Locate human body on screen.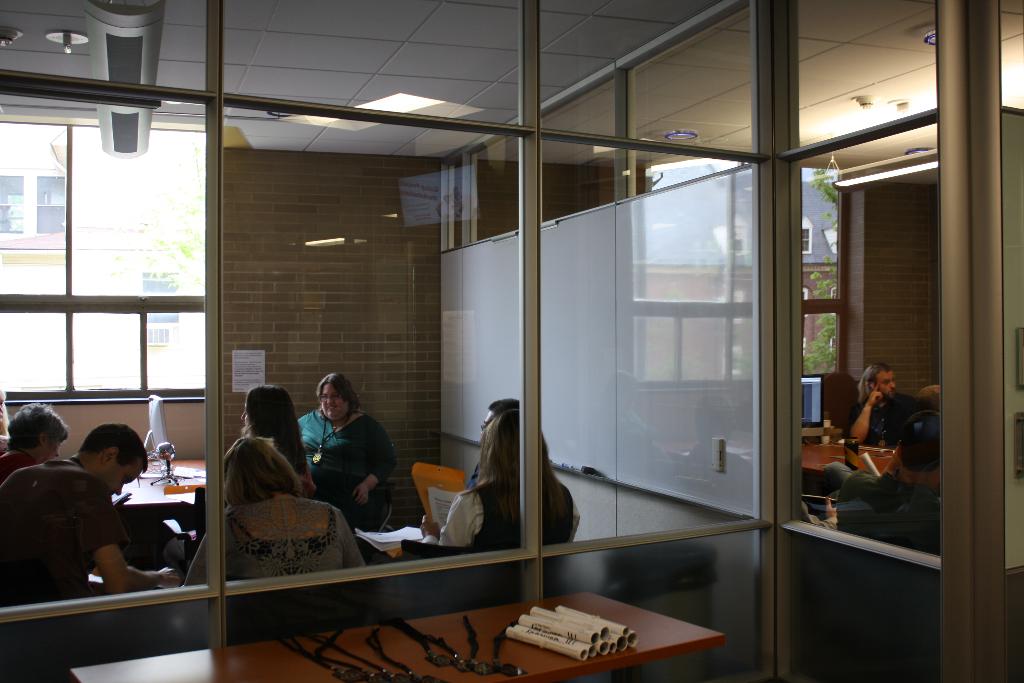
On screen at <region>815, 450, 952, 518</region>.
